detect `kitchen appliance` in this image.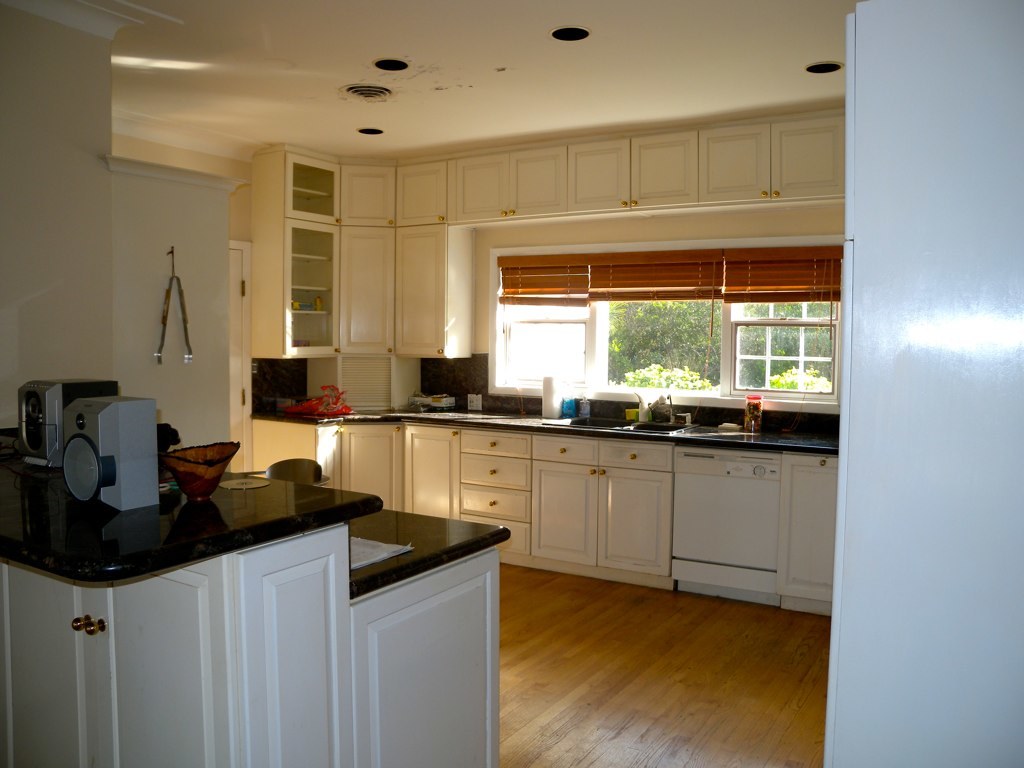
Detection: (x1=741, y1=398, x2=759, y2=426).
